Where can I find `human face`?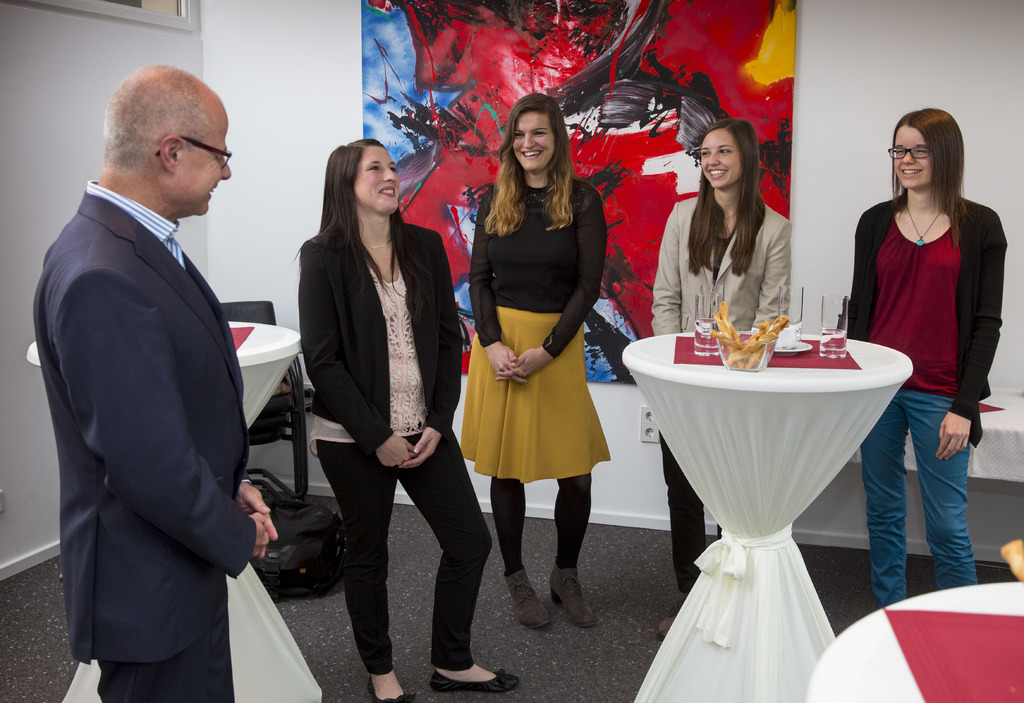
You can find it at [173, 116, 232, 214].
